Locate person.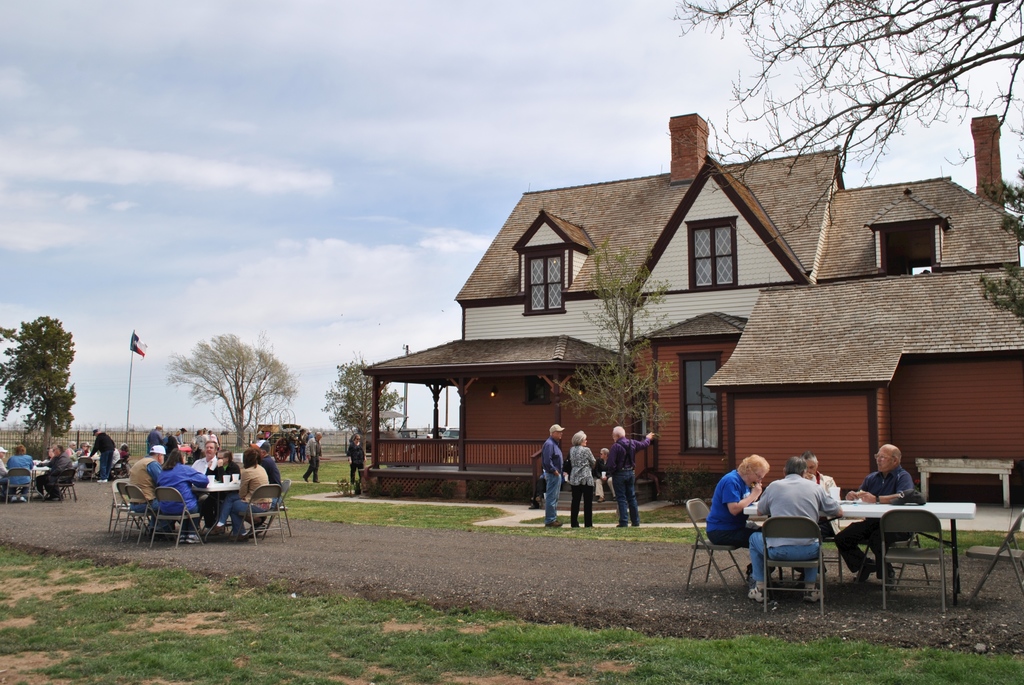
Bounding box: (349,435,369,483).
